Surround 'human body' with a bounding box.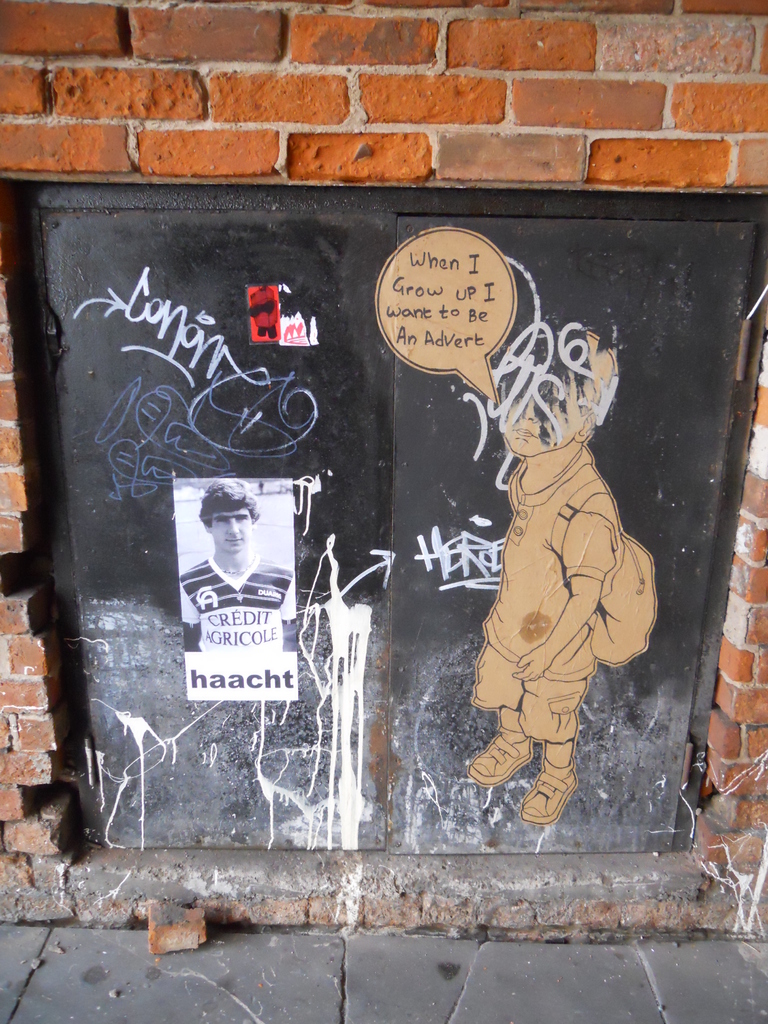
(180,490,290,631).
